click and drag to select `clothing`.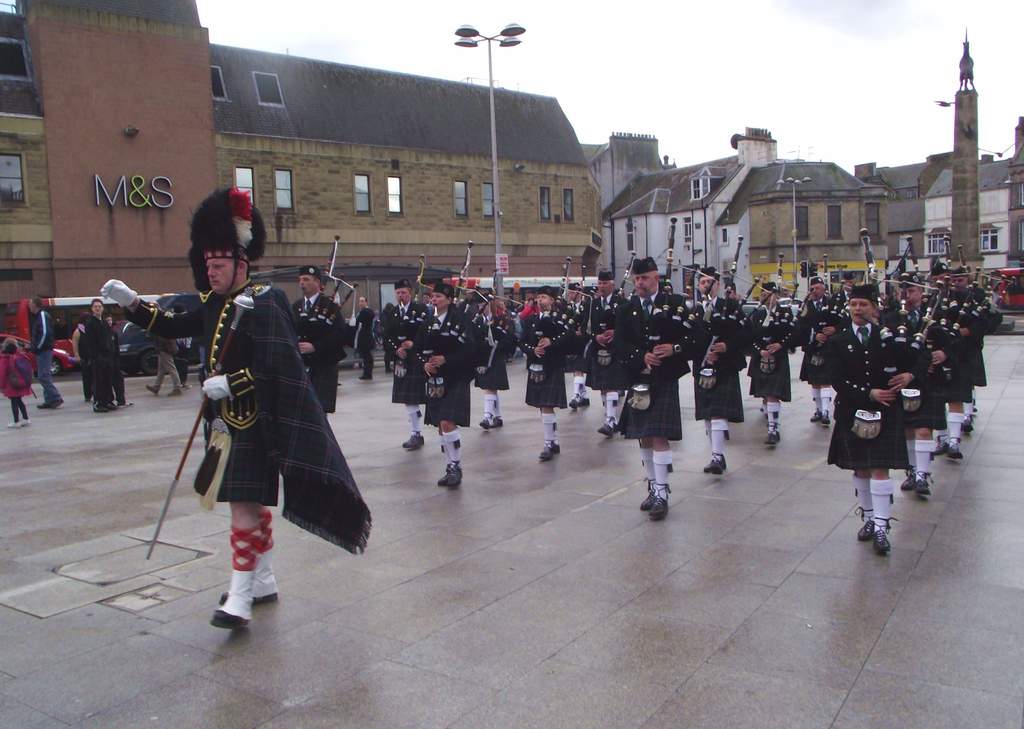
Selection: x1=174, y1=262, x2=339, y2=543.
